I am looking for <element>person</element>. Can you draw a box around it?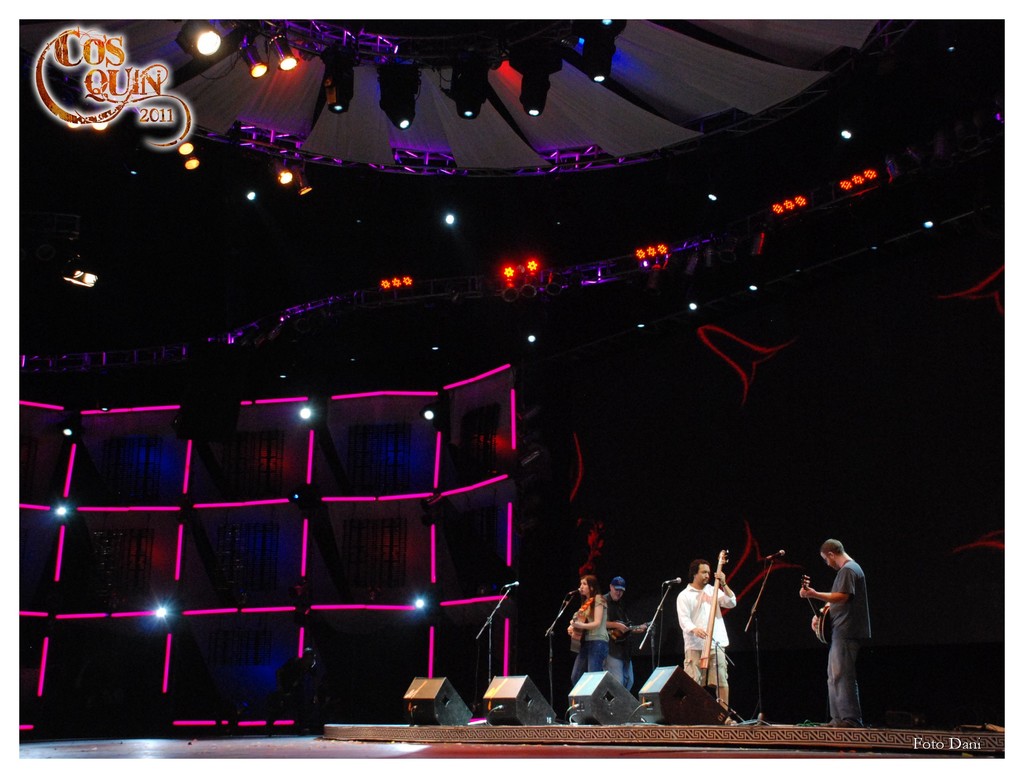
Sure, the bounding box is 566 565 611 670.
